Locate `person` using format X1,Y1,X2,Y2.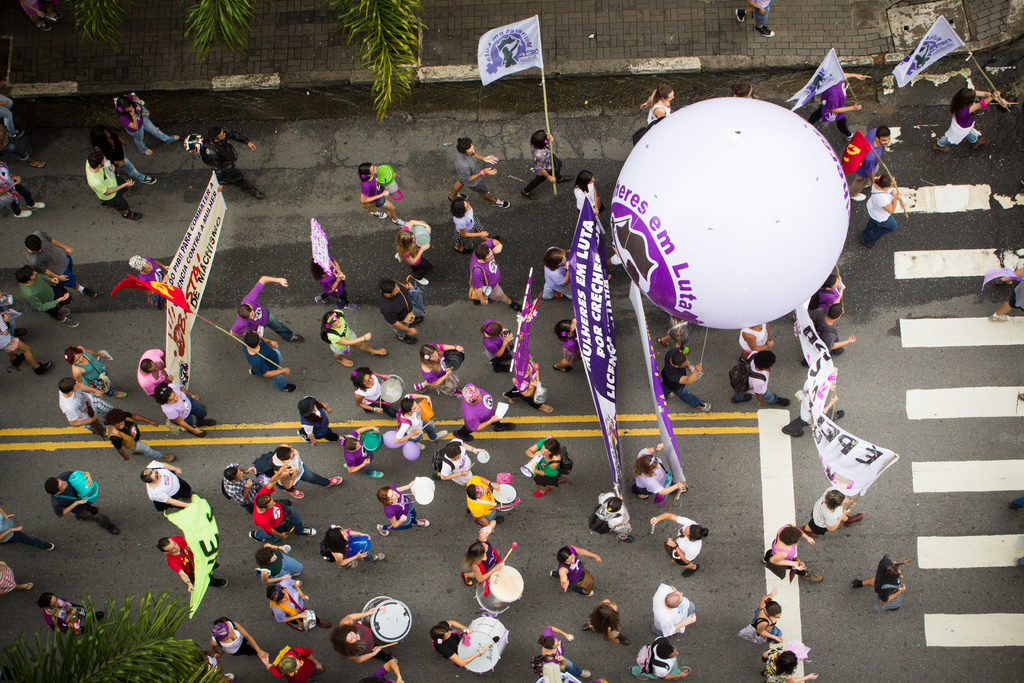
35,589,104,633.
